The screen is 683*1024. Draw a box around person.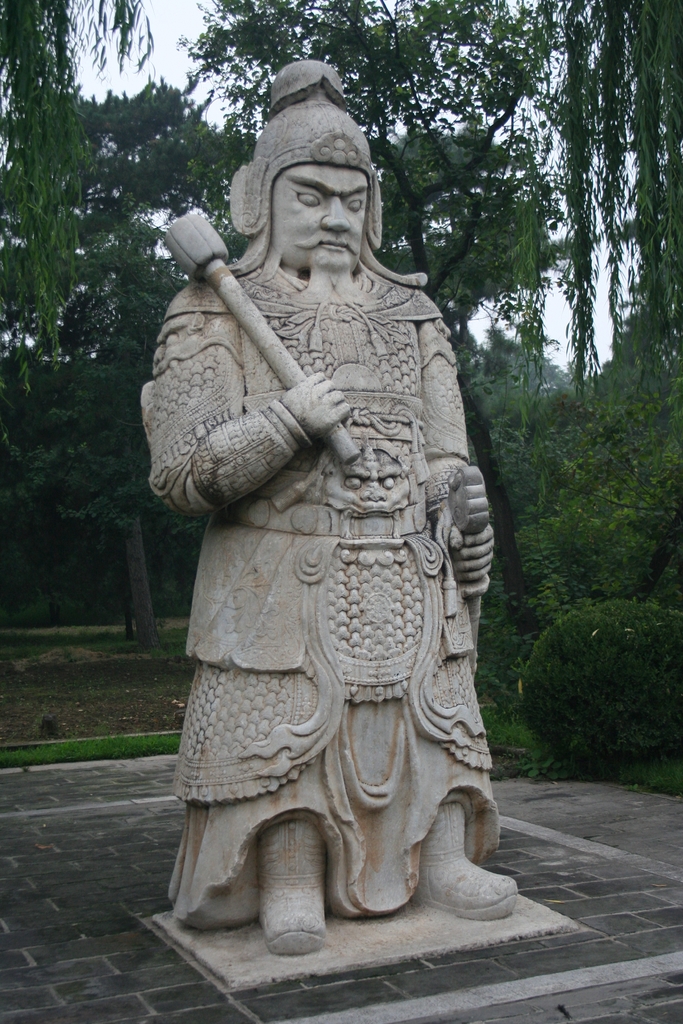
x1=145, y1=108, x2=524, y2=956.
